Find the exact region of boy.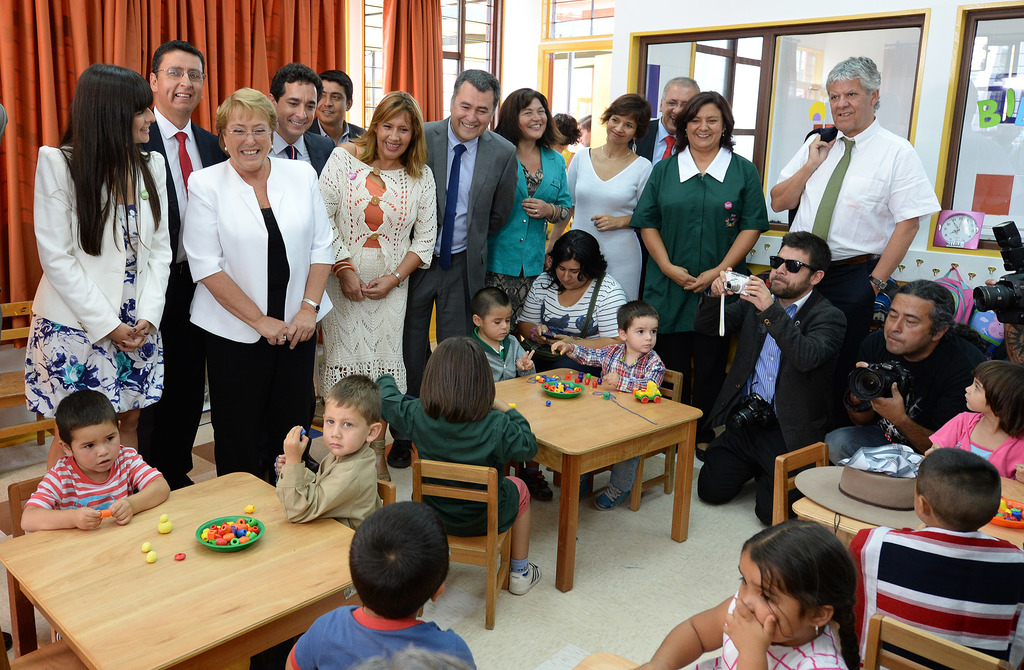
Exact region: left=268, top=373, right=385, bottom=521.
